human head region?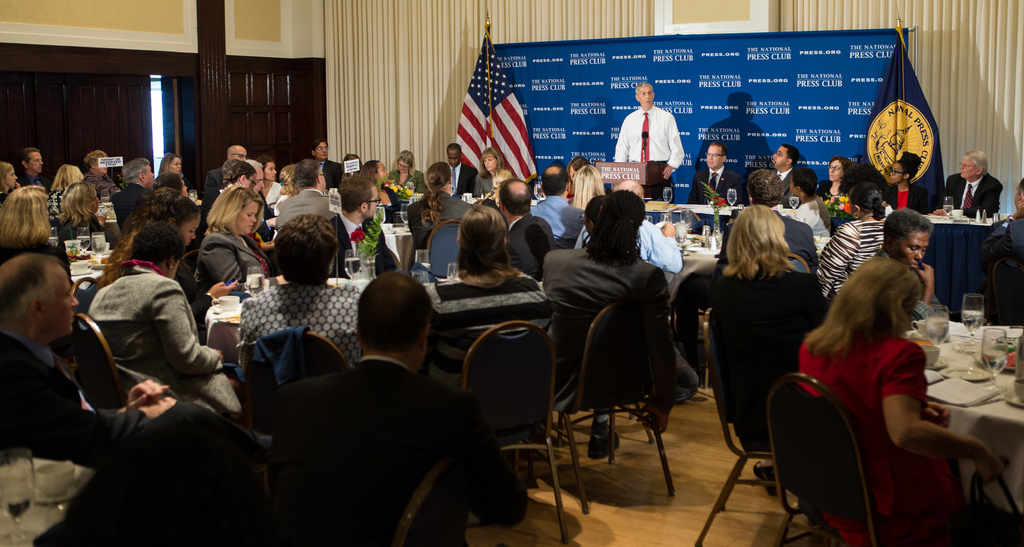
bbox=[129, 222, 182, 278]
